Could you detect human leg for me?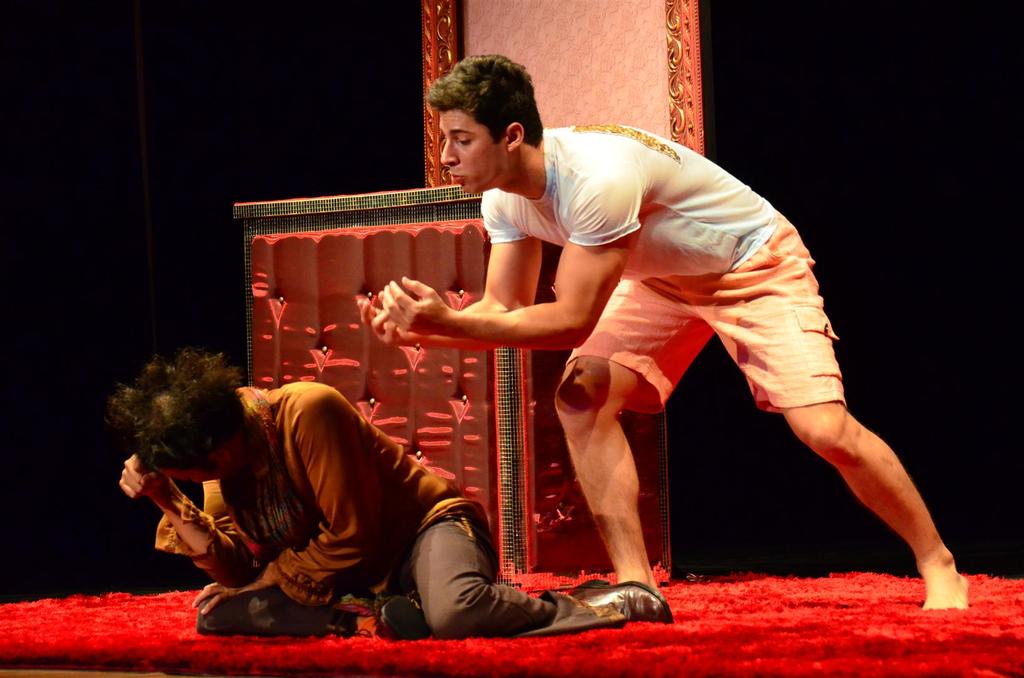
Detection result: (724, 221, 972, 611).
